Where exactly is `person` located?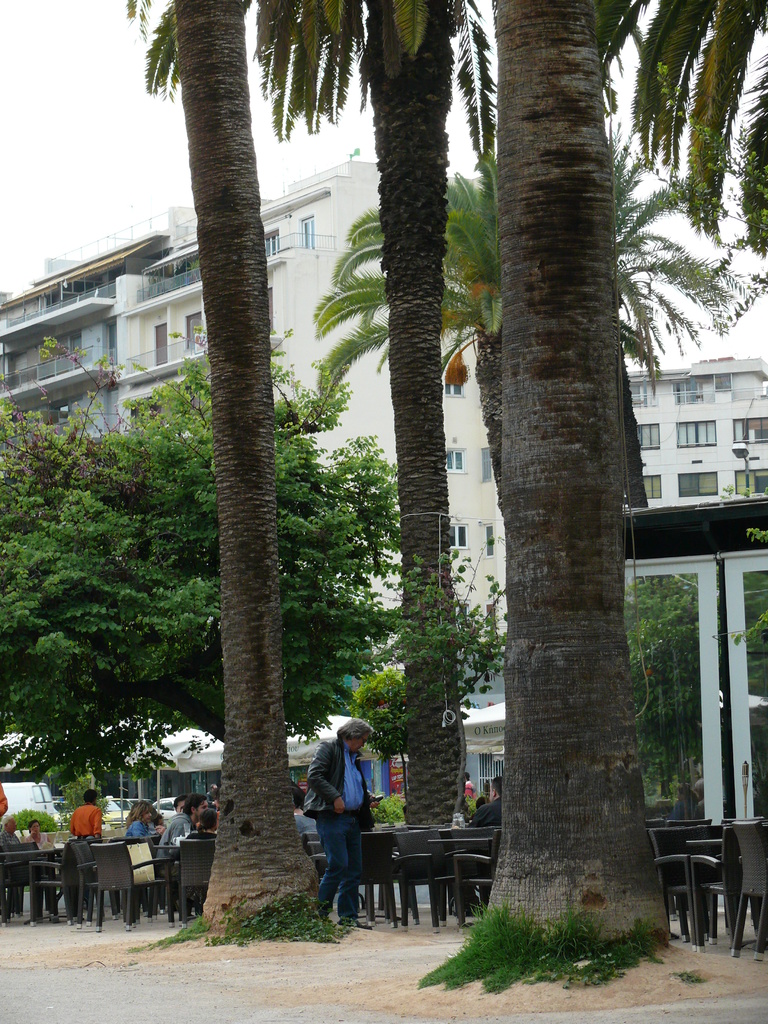
Its bounding box is x1=121, y1=803, x2=152, y2=838.
